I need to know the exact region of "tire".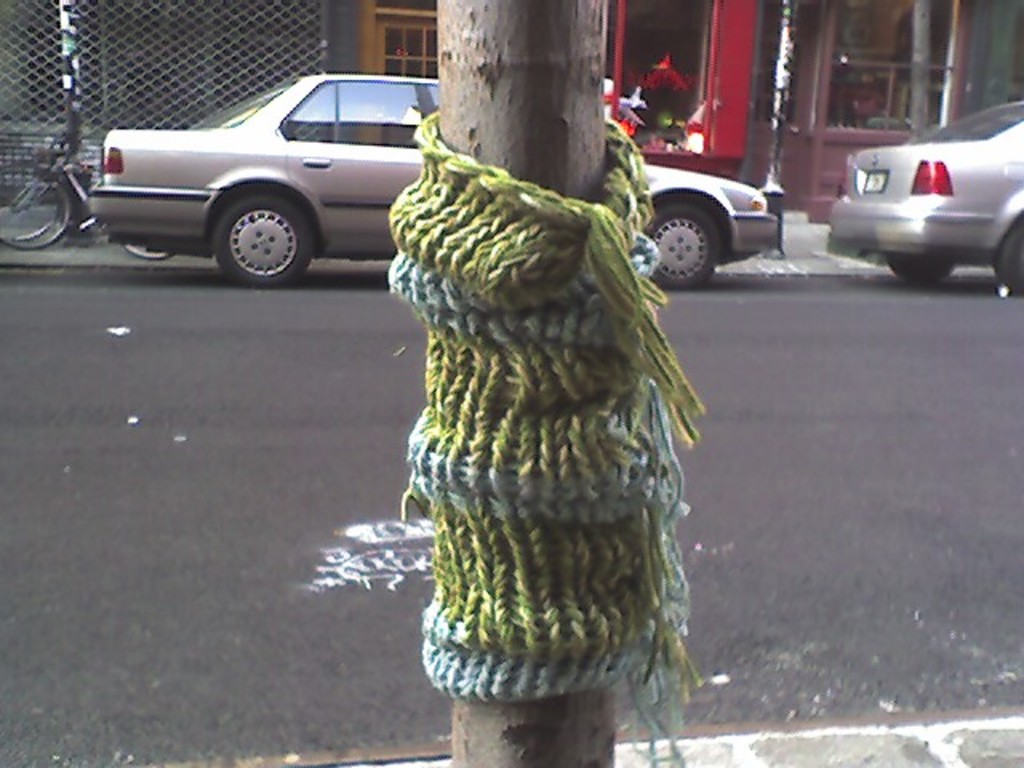
Region: bbox=(0, 162, 69, 256).
